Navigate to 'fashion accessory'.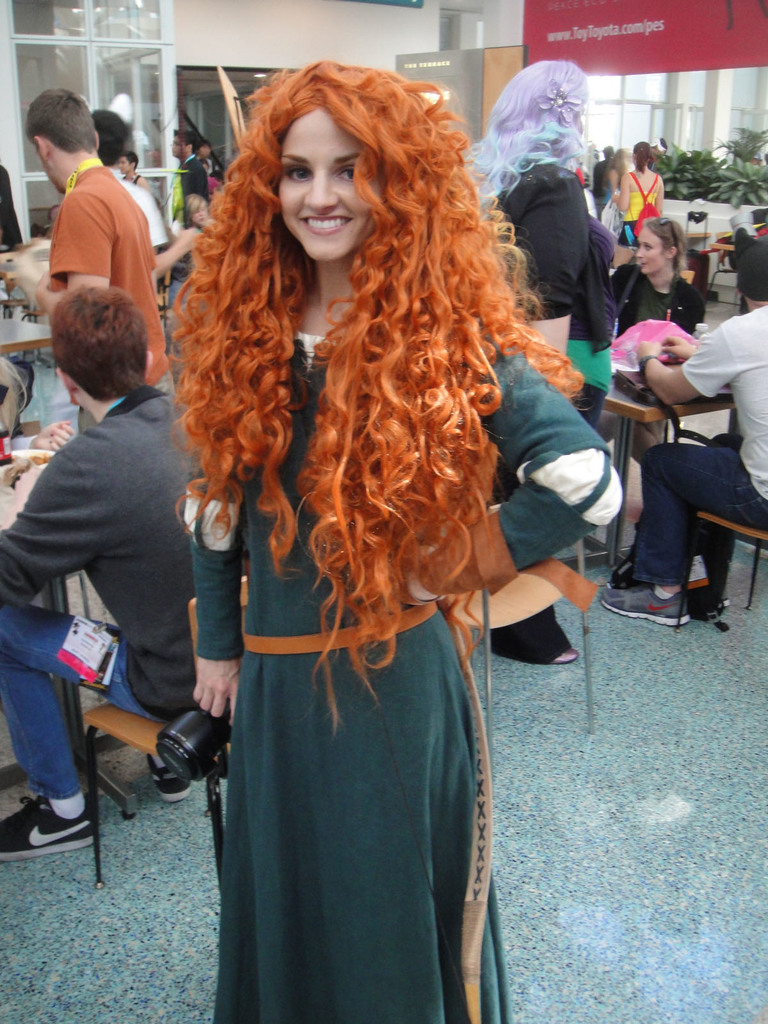
Navigation target: select_region(49, 791, 84, 817).
